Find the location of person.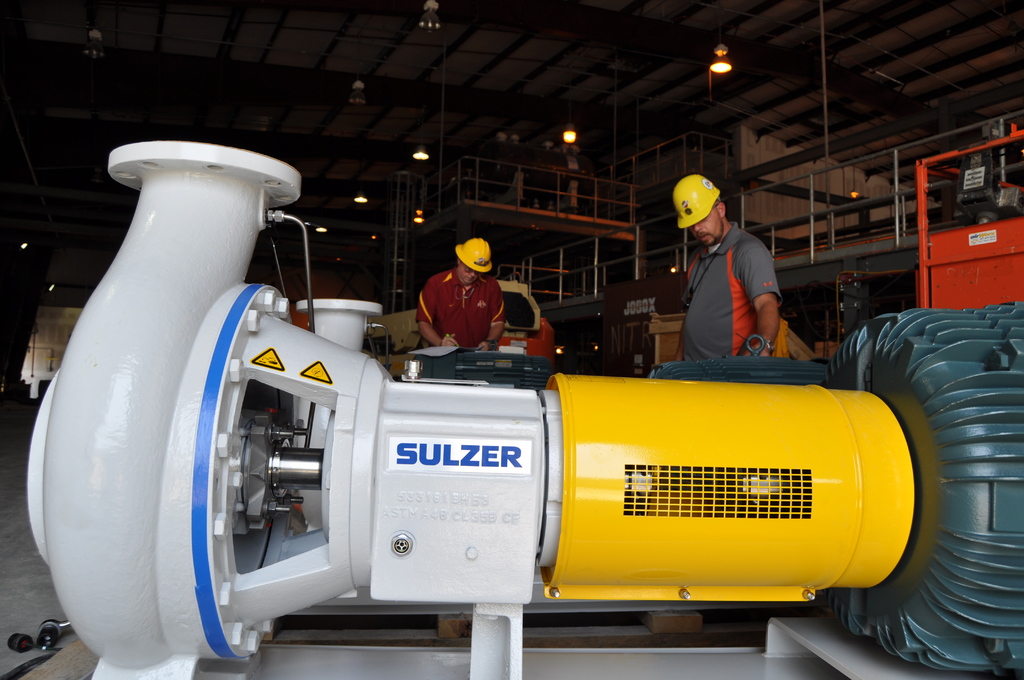
Location: (419,232,508,344).
